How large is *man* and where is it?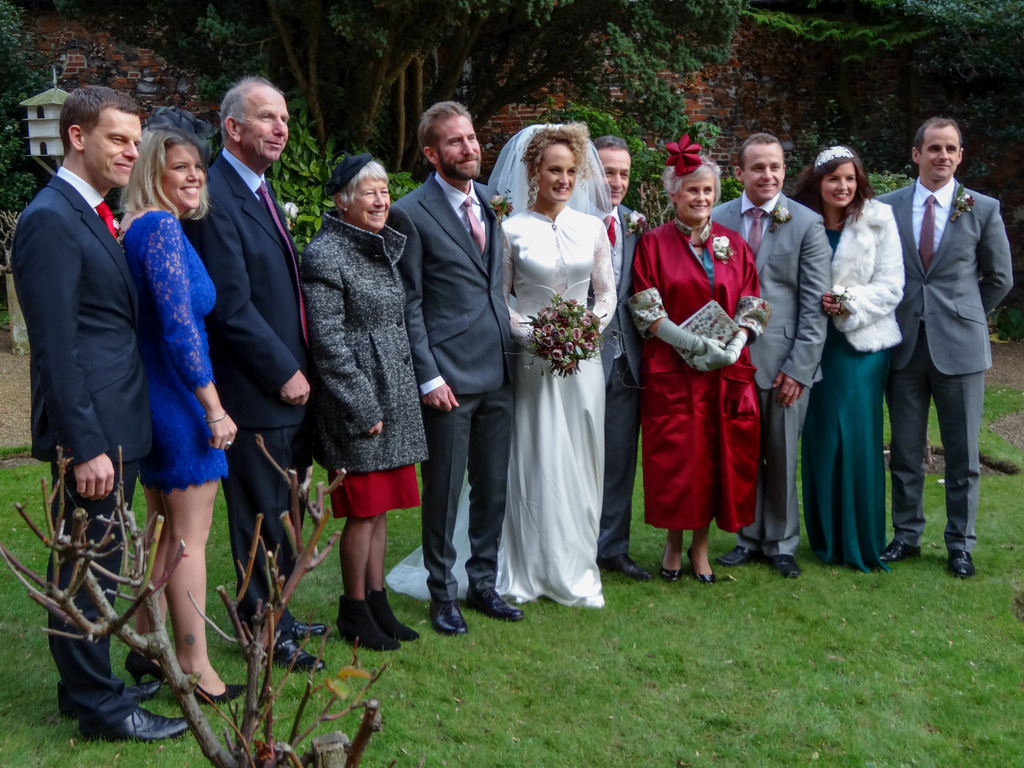
Bounding box: (384,101,525,636).
